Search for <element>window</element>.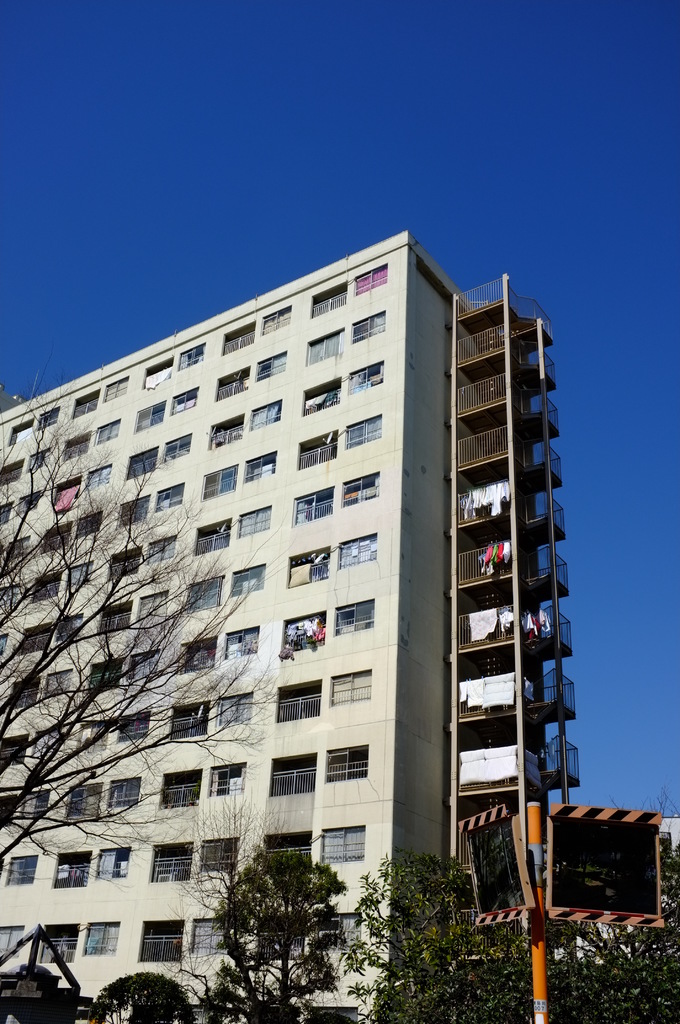
Found at rect(154, 838, 196, 882).
